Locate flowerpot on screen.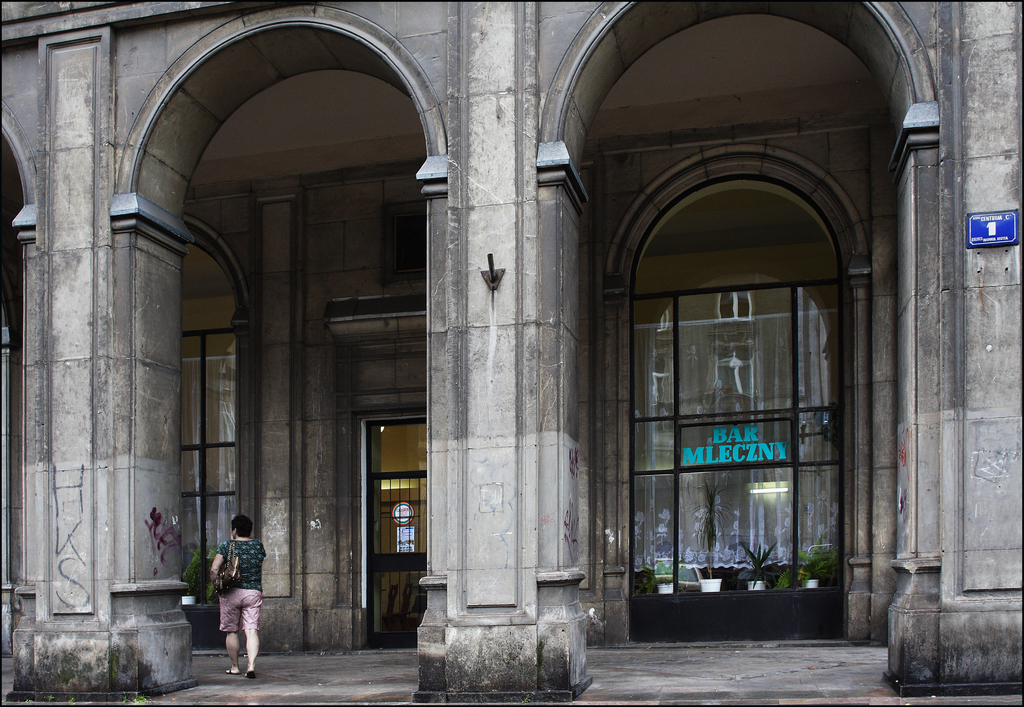
On screen at {"x1": 698, "y1": 576, "x2": 719, "y2": 594}.
